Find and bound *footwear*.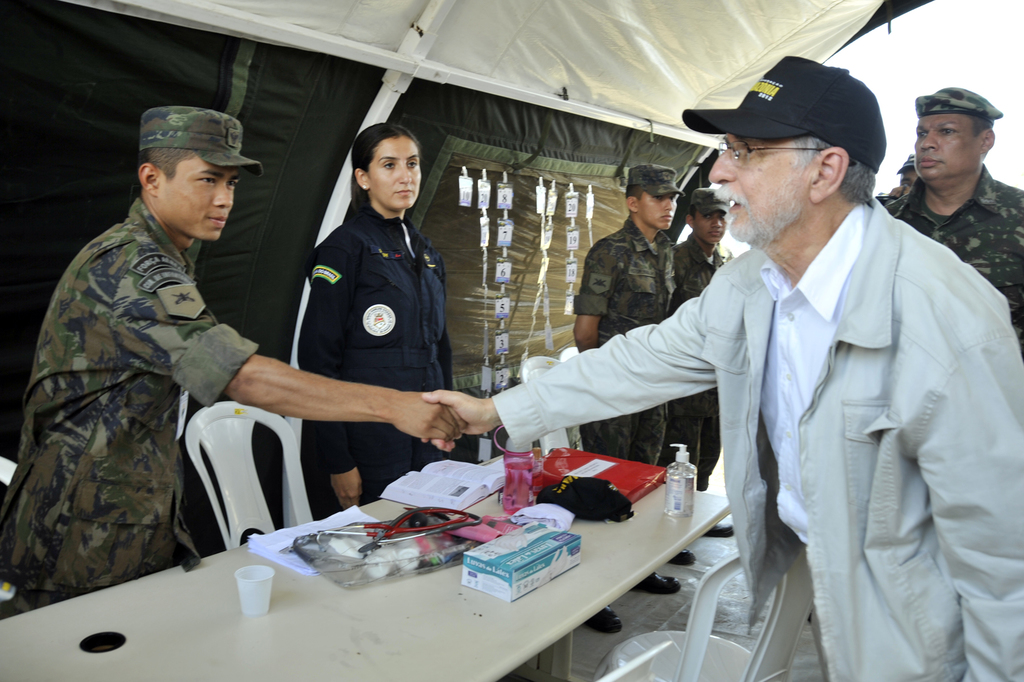
Bound: box=[669, 548, 697, 569].
